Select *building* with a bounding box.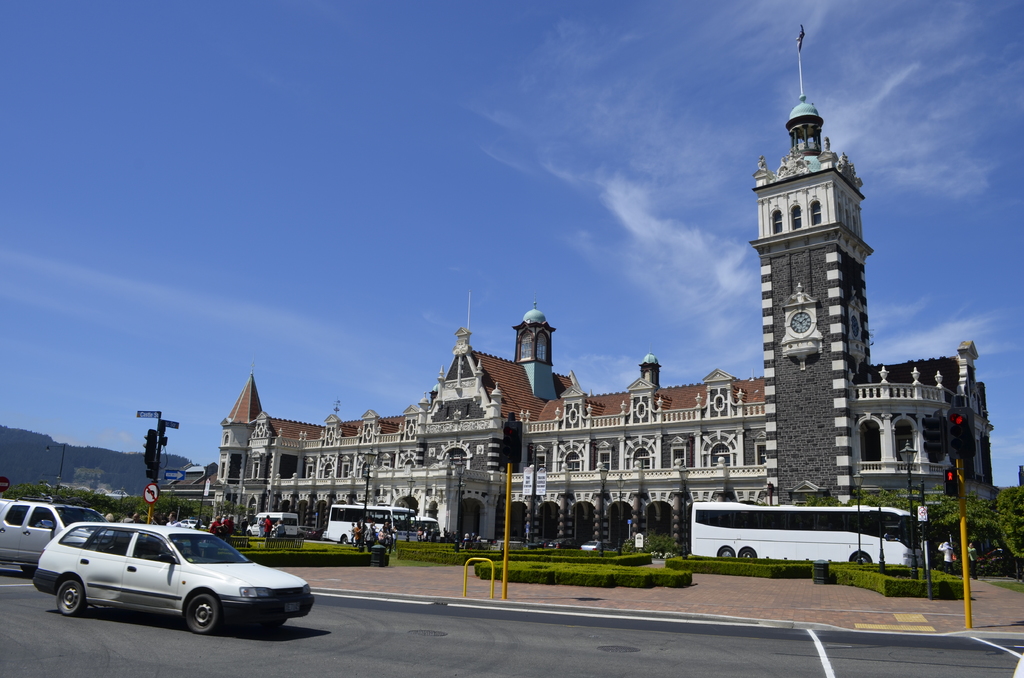
bbox=(219, 21, 998, 556).
